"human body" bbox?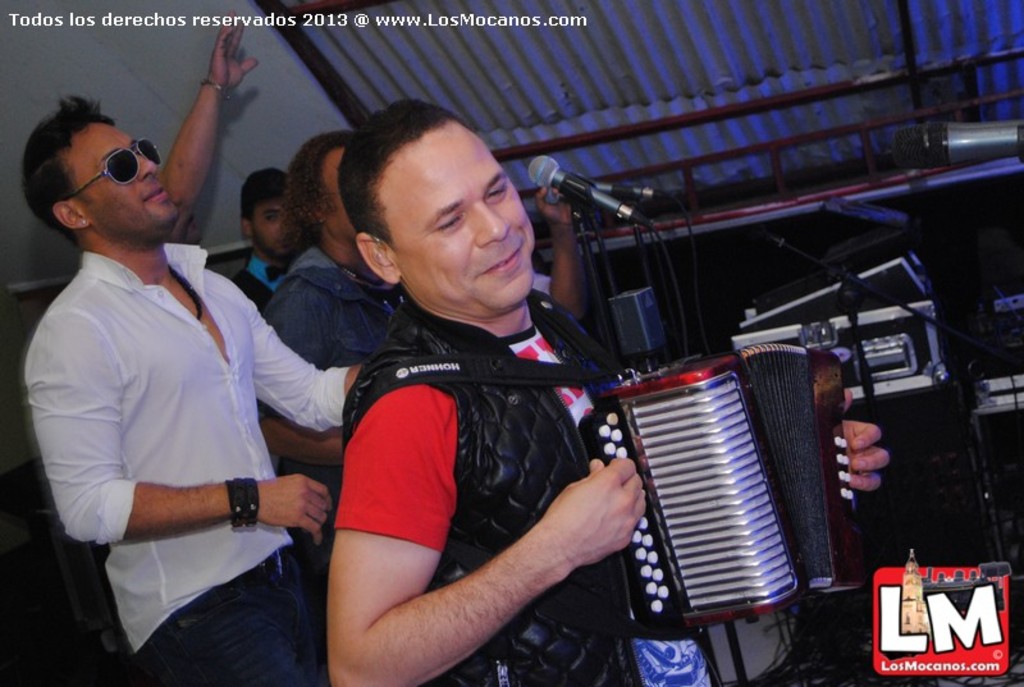
316:97:893:686
